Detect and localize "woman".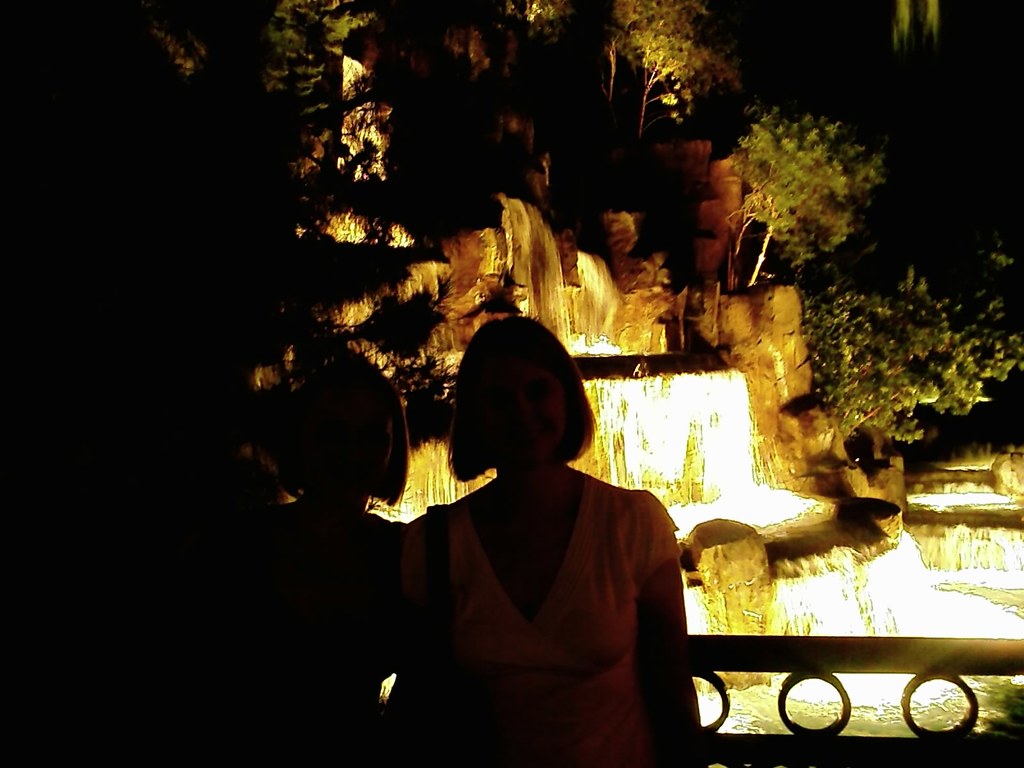
Localized at bbox(386, 318, 749, 668).
